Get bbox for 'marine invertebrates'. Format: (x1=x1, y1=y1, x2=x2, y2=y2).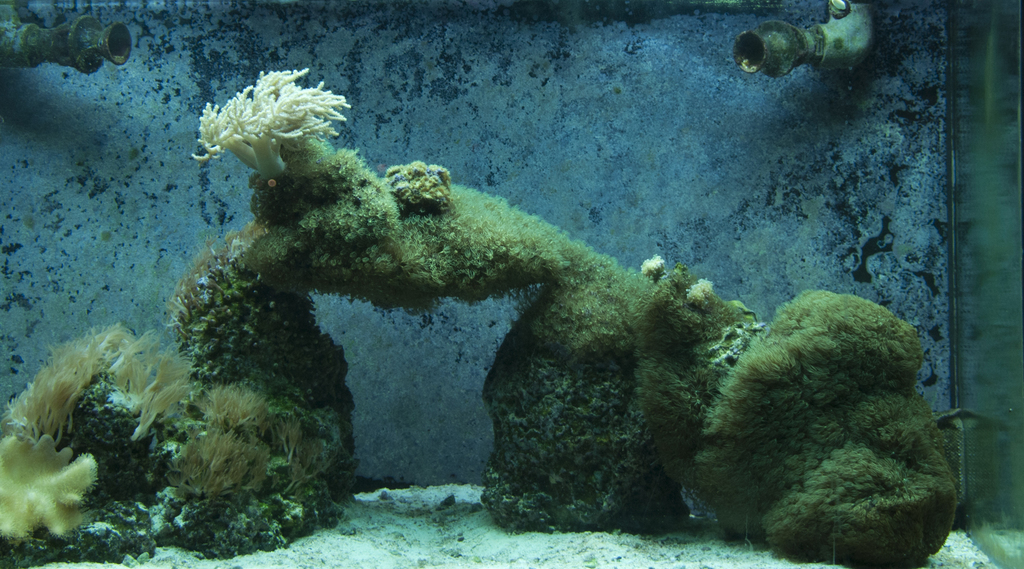
(x1=0, y1=321, x2=99, y2=452).
